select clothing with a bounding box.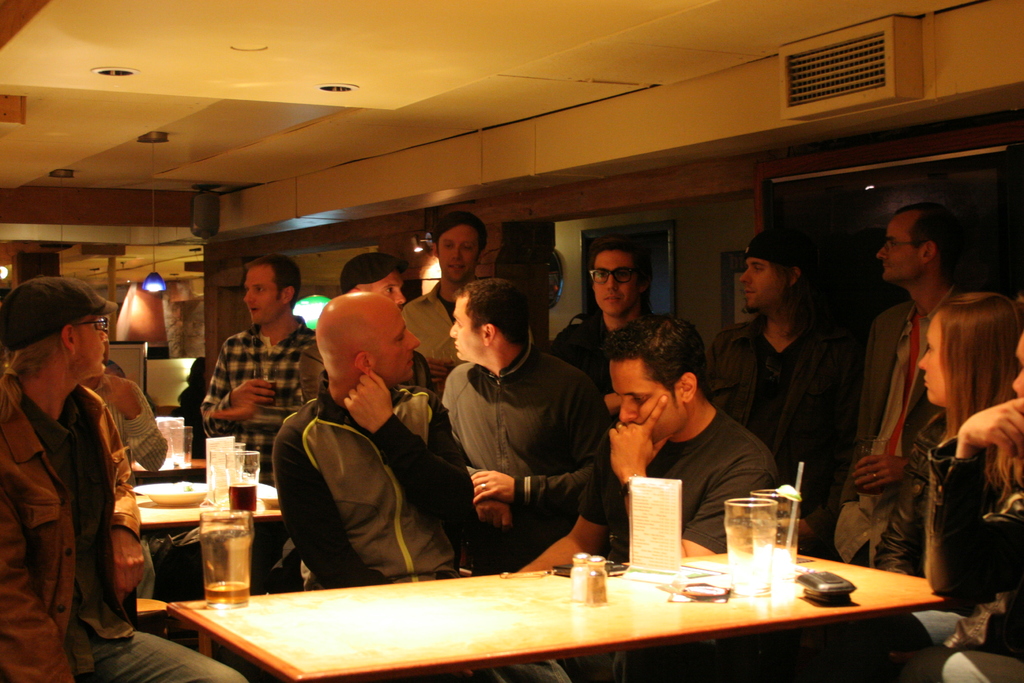
box=[577, 406, 771, 588].
